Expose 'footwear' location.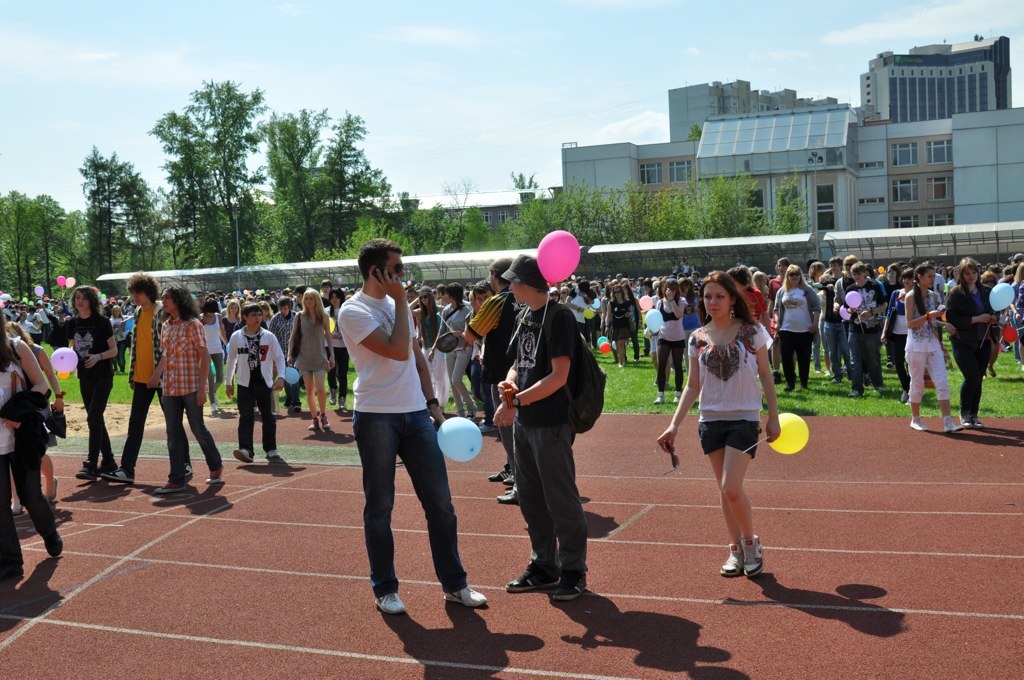
Exposed at (left=231, top=449, right=253, bottom=462).
